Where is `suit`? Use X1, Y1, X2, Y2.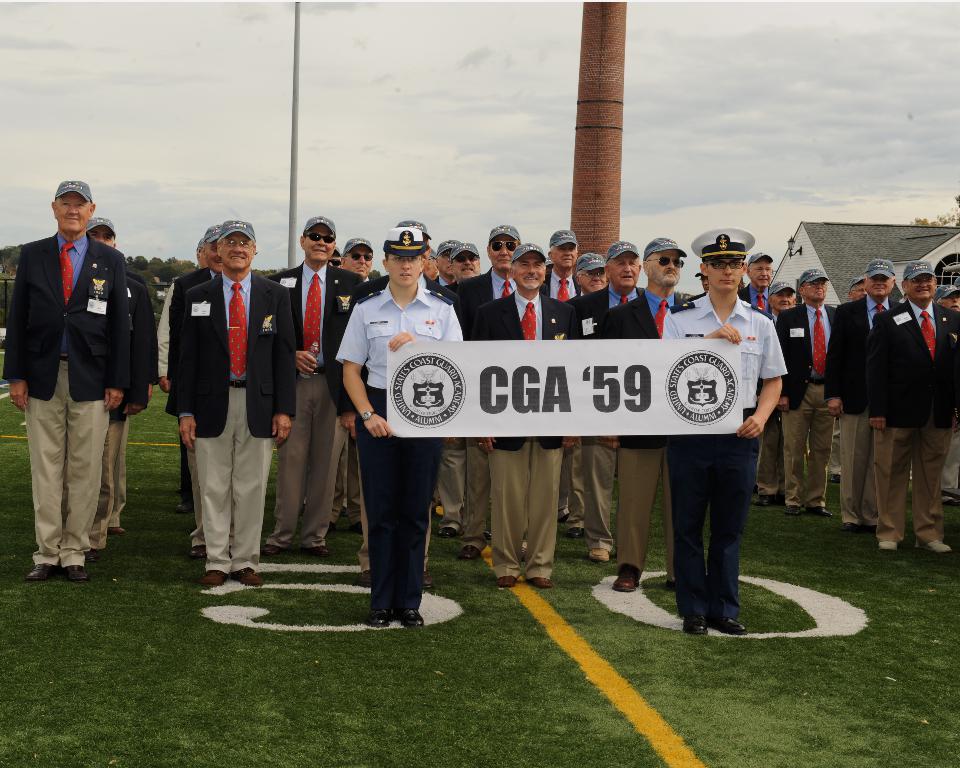
571, 288, 652, 550.
